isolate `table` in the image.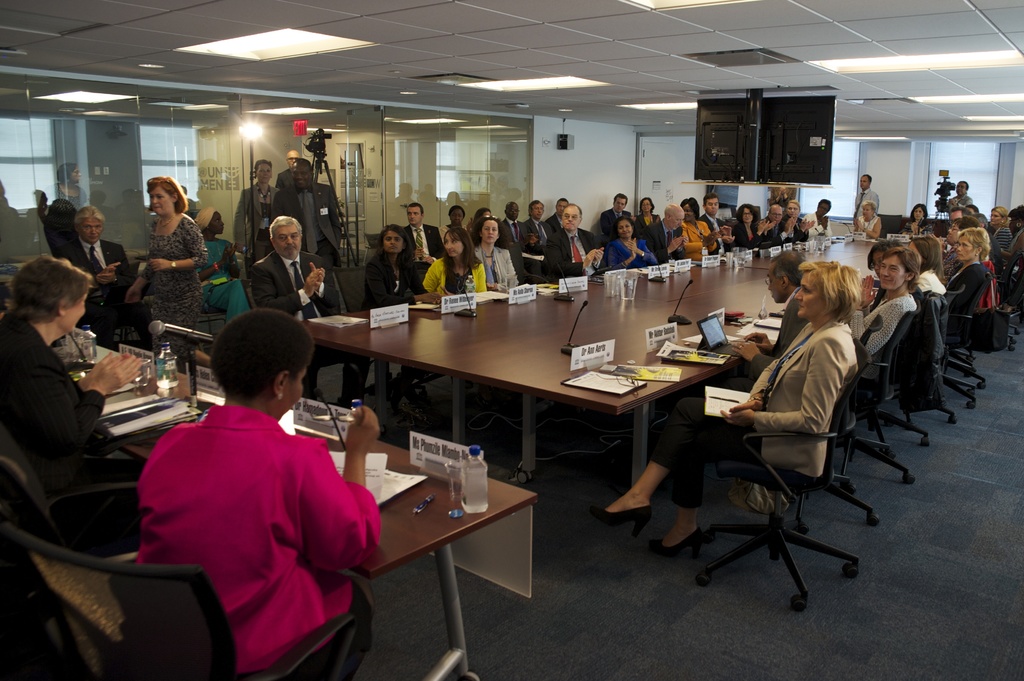
Isolated region: rect(116, 351, 536, 680).
